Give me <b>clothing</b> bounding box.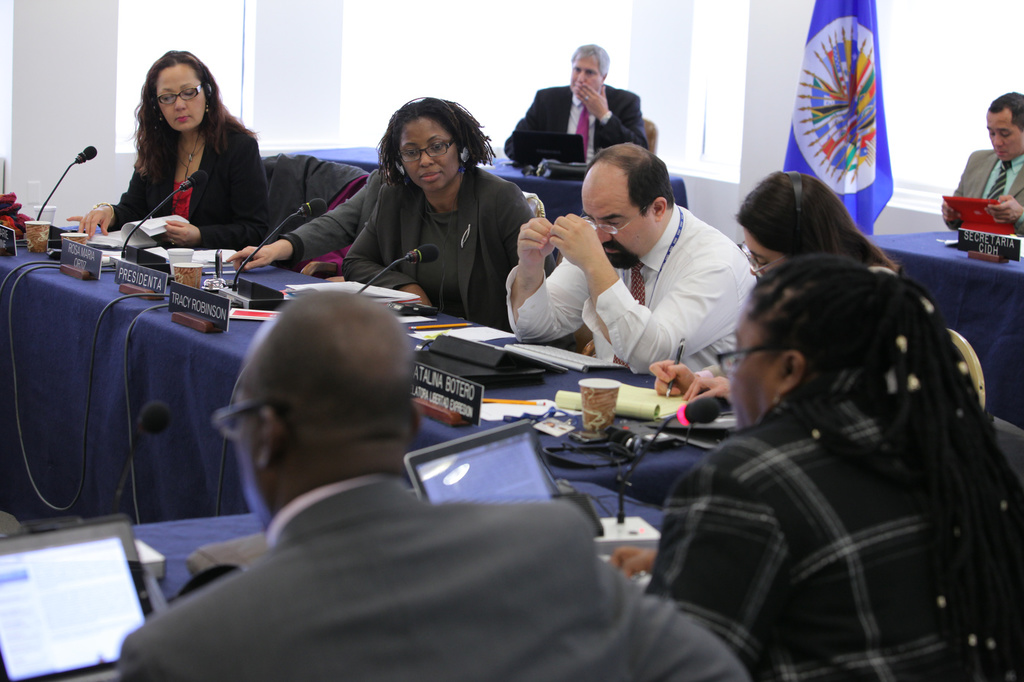
(647, 287, 1014, 678).
